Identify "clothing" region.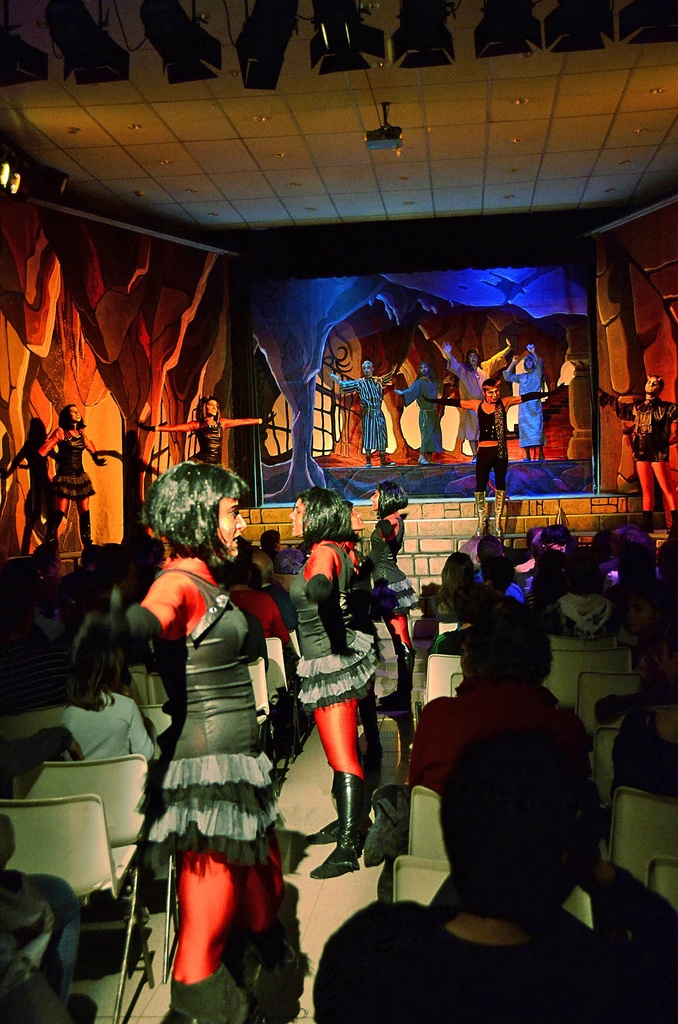
Region: [129,550,280,1021].
